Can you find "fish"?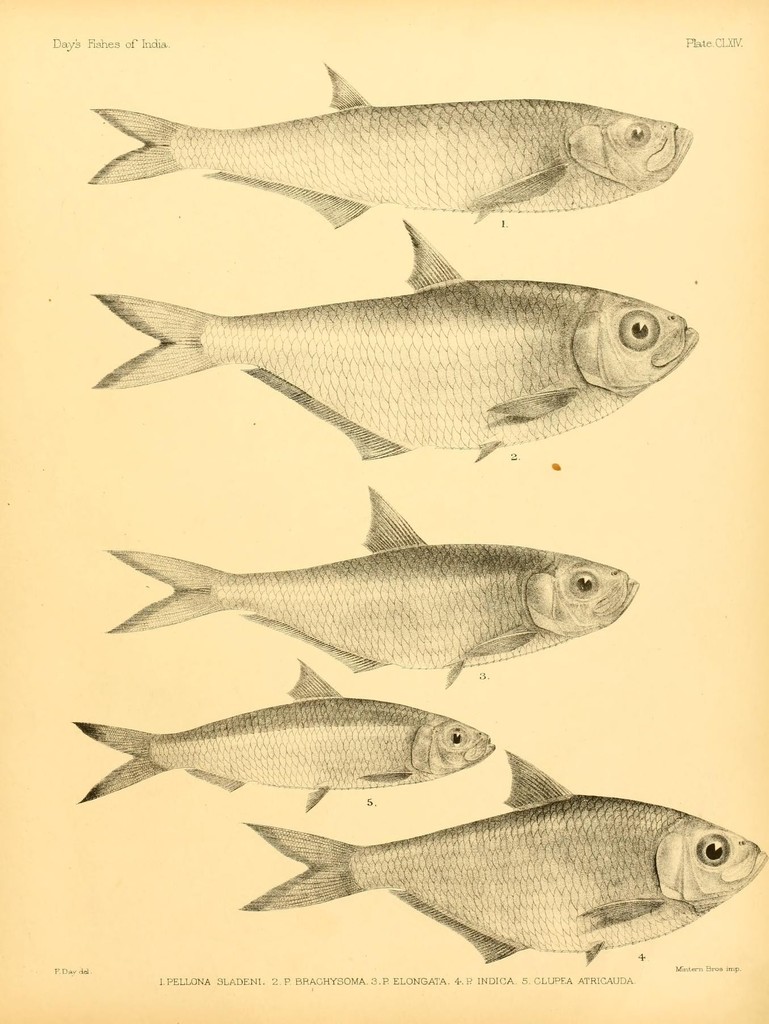
Yes, bounding box: bbox=(86, 53, 699, 232).
